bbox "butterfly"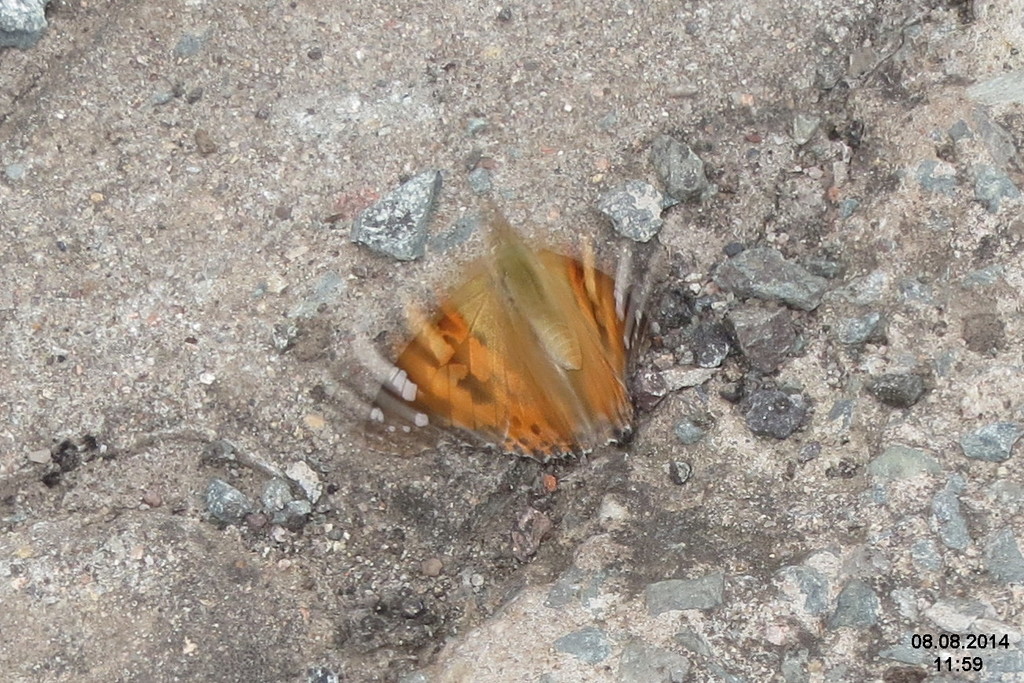
crop(359, 214, 653, 460)
